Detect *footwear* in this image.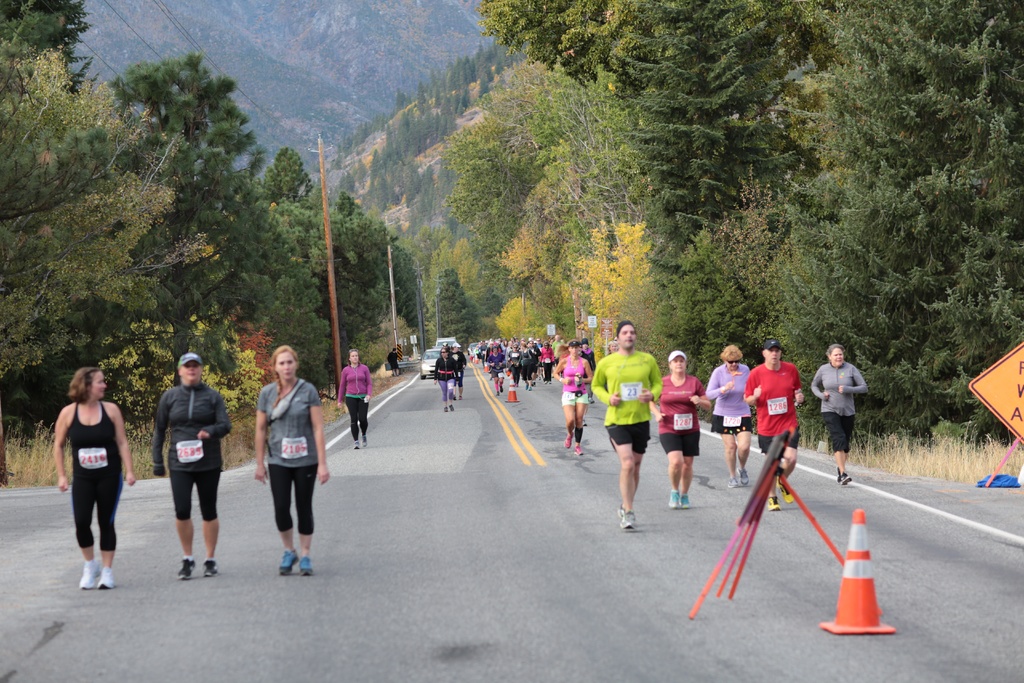
Detection: (767, 497, 780, 511).
